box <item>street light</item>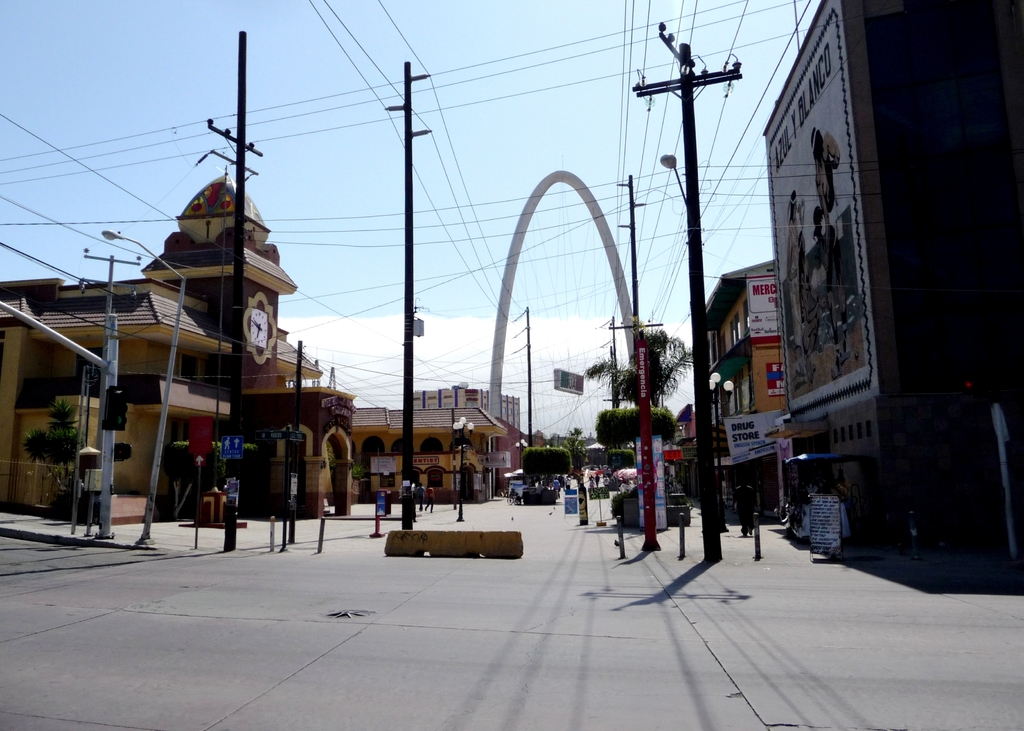
l=697, t=367, r=741, b=533
